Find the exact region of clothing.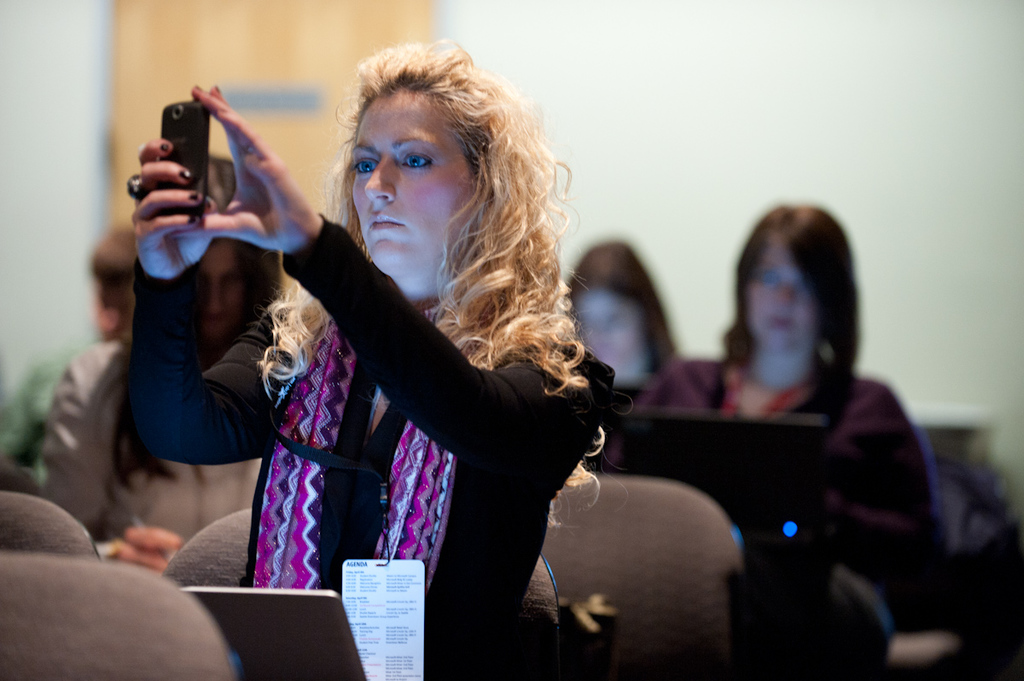
Exact region: bbox(123, 207, 616, 680).
